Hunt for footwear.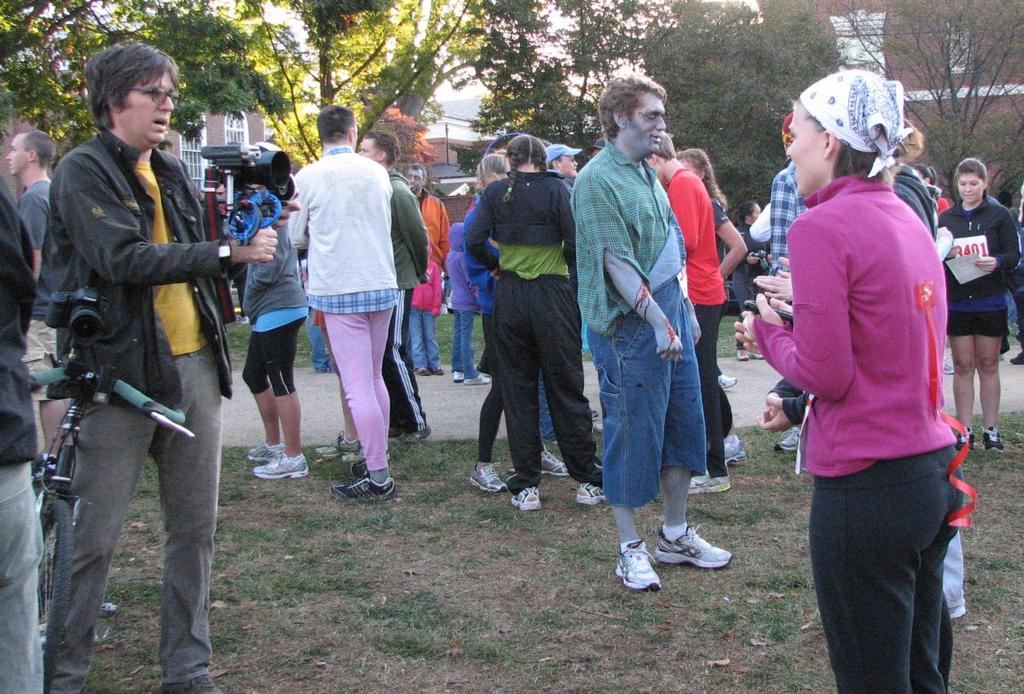
Hunted down at (776, 422, 804, 454).
